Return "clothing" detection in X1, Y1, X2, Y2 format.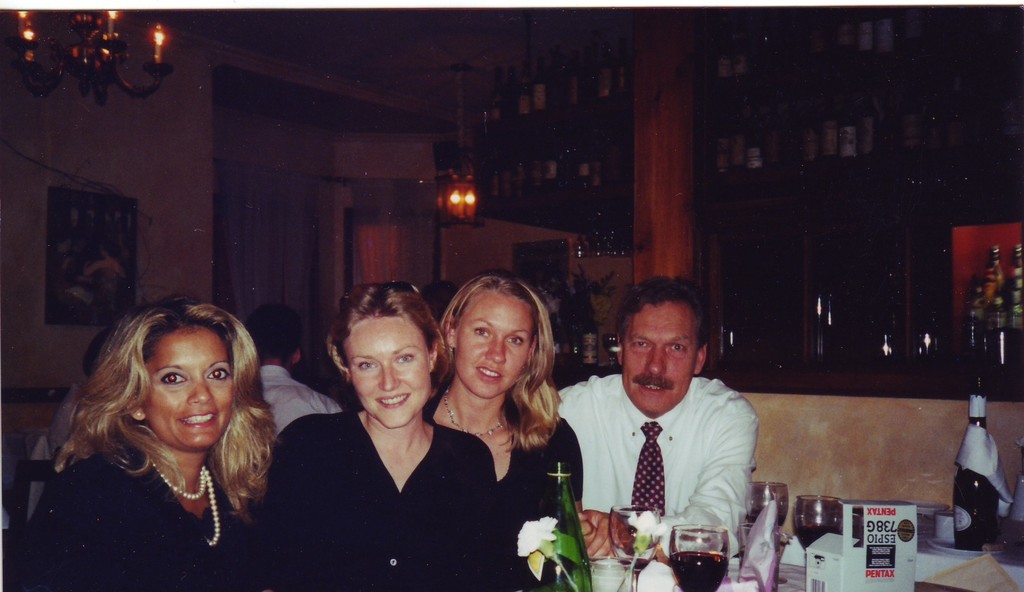
250, 412, 506, 591.
